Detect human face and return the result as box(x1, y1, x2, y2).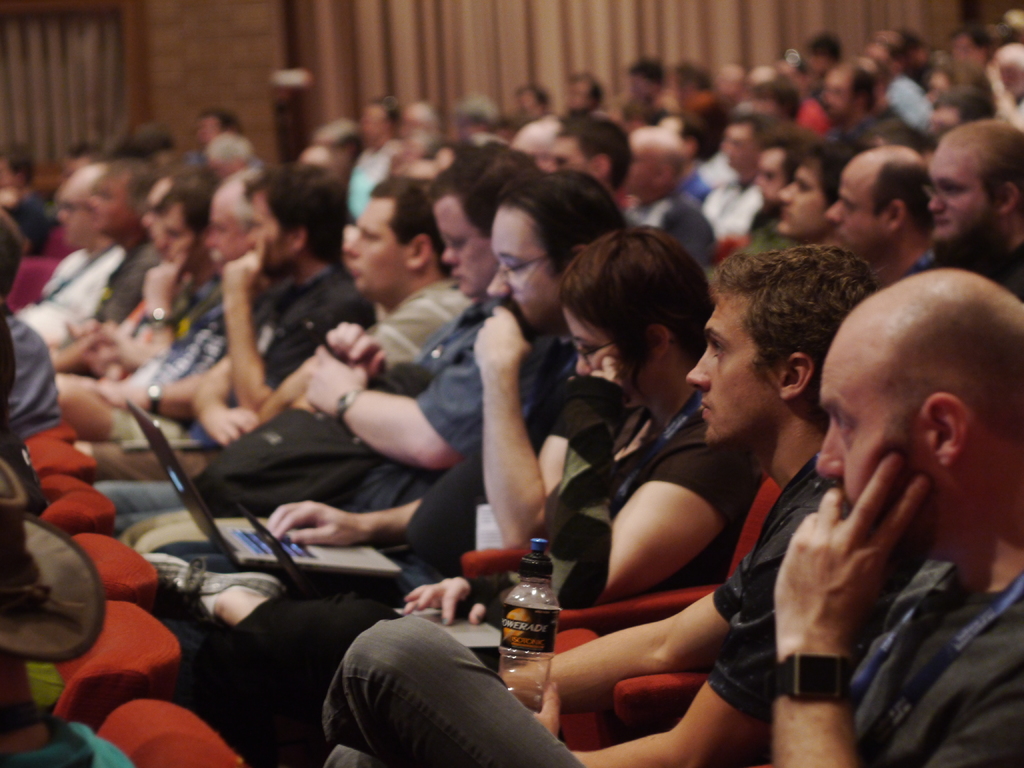
box(623, 142, 653, 192).
